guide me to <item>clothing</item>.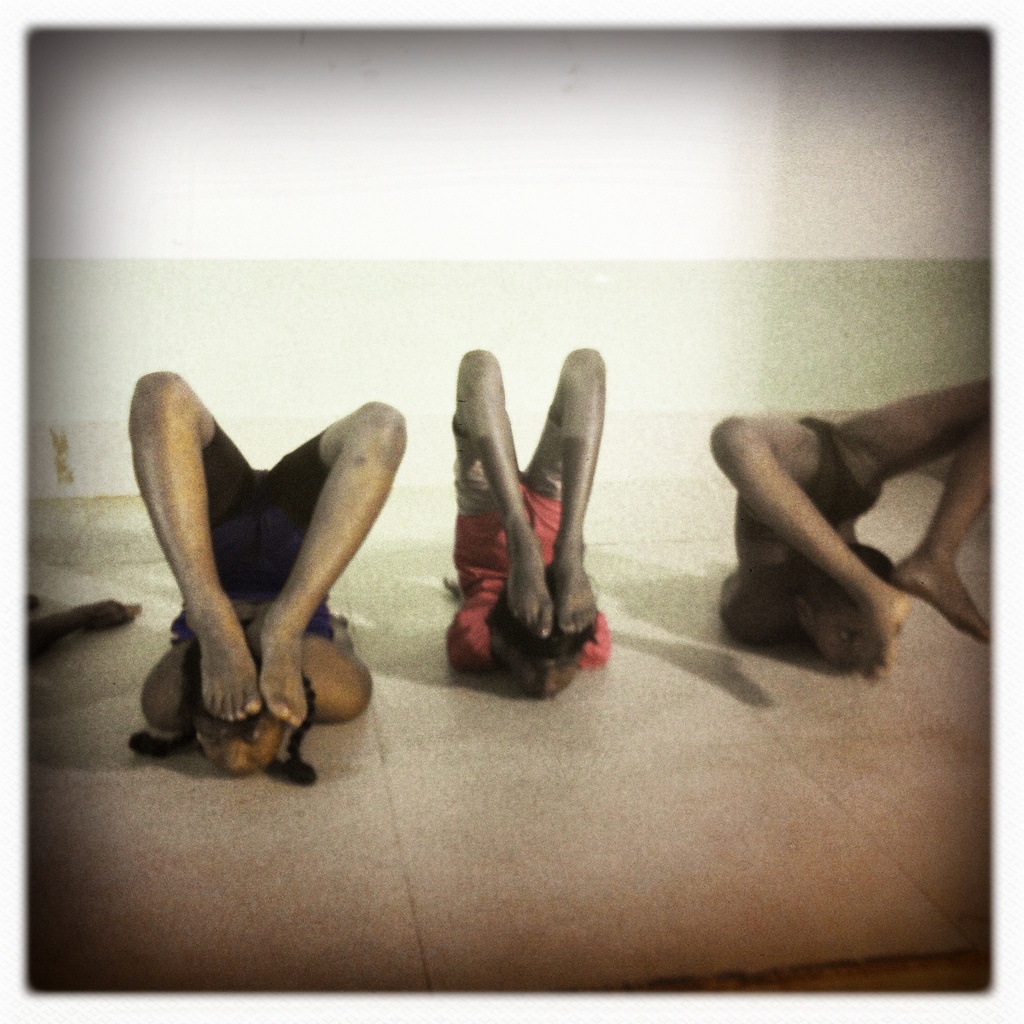
Guidance: box=[445, 472, 611, 676].
